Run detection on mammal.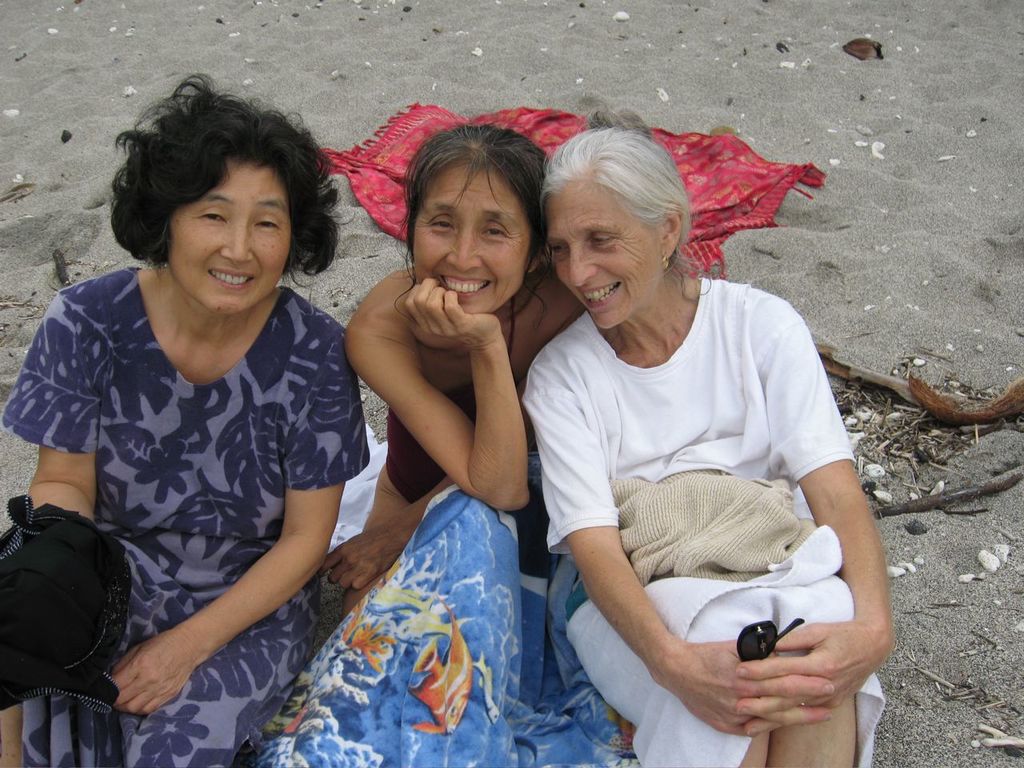
Result: 319:127:589:767.
